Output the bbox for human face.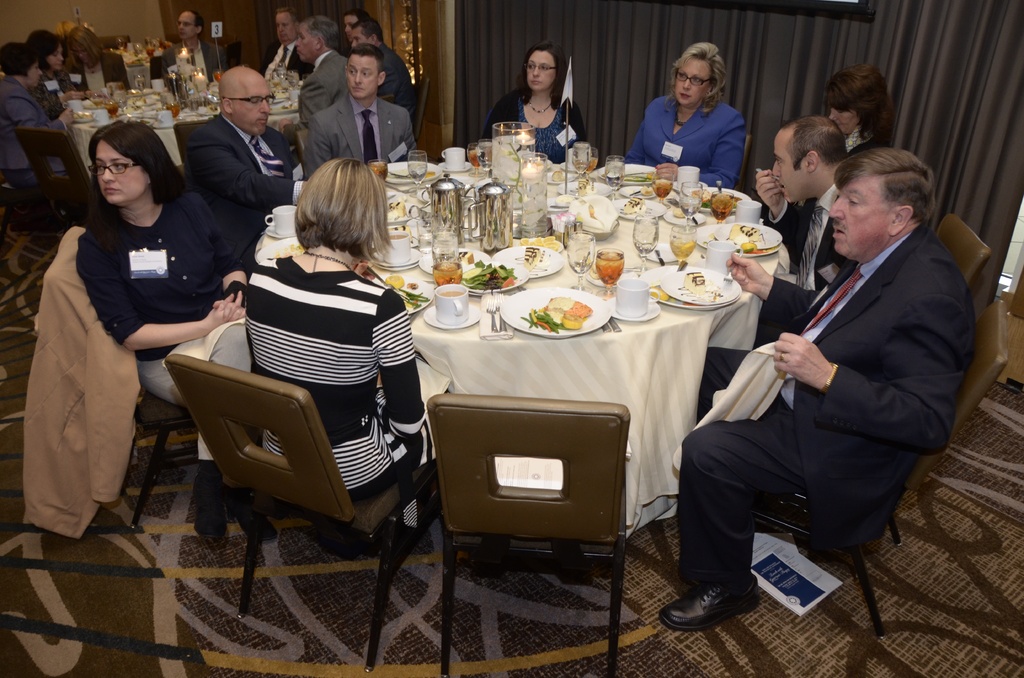
x1=92 y1=141 x2=145 y2=202.
